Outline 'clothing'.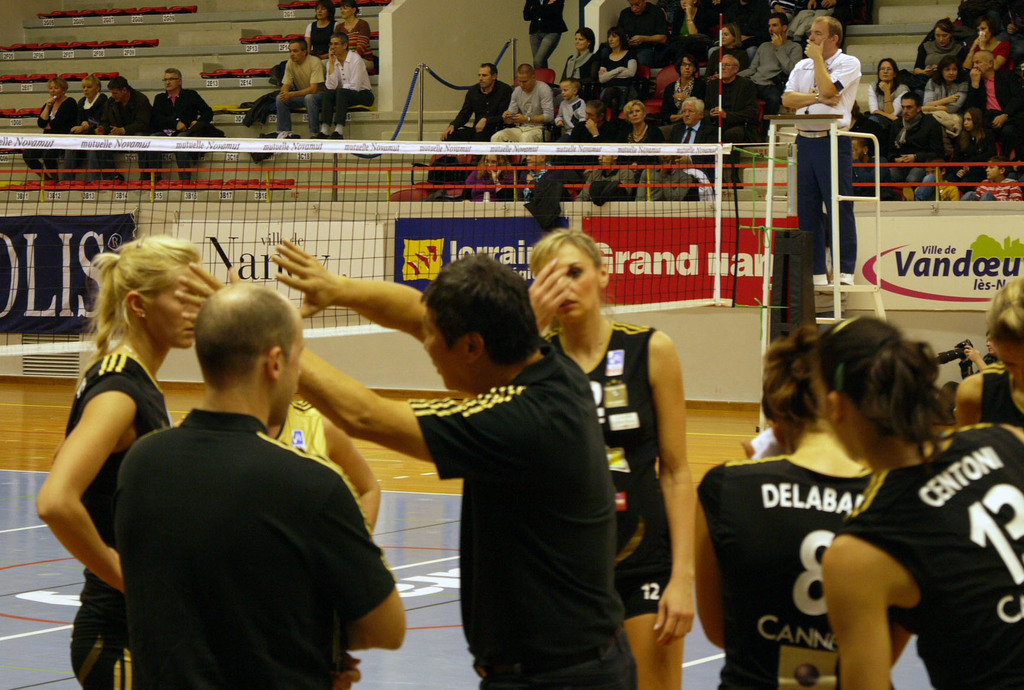
Outline: 979/366/1022/425.
